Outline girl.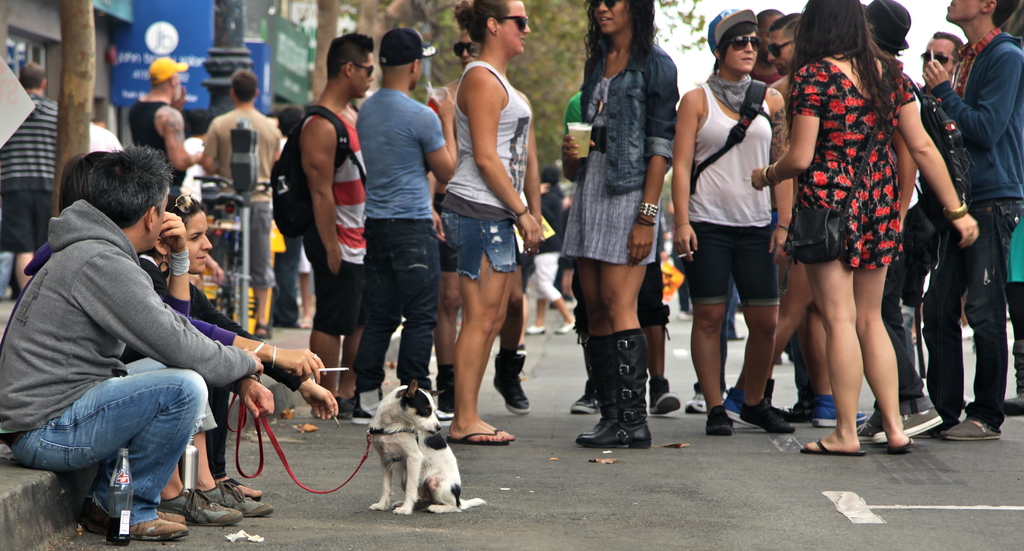
Outline: 756, 0, 980, 458.
